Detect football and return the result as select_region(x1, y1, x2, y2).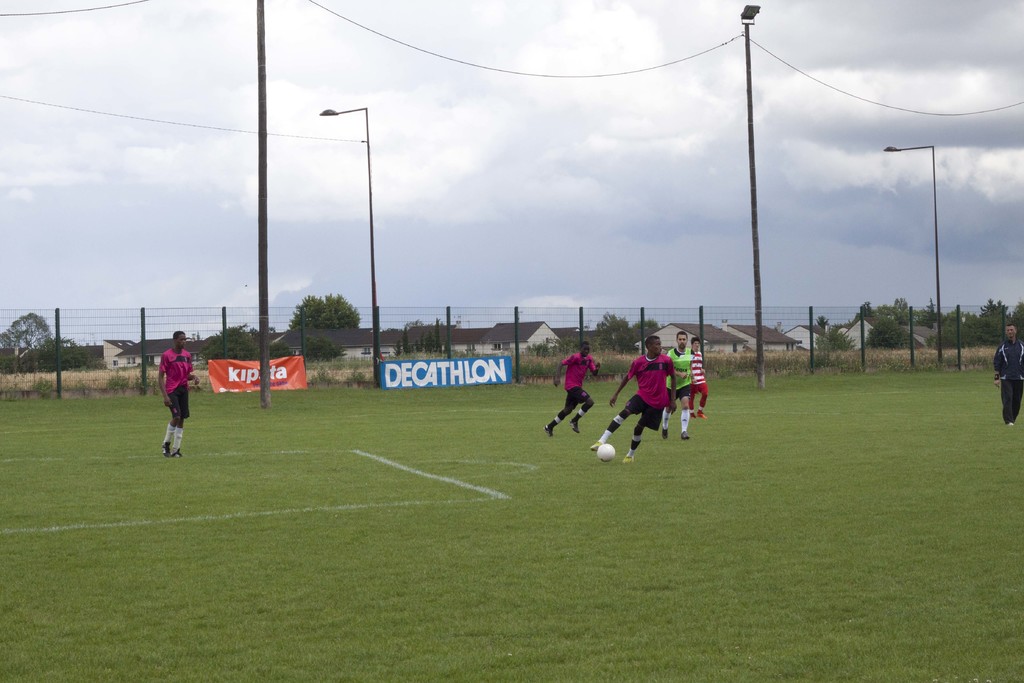
select_region(596, 441, 615, 461).
